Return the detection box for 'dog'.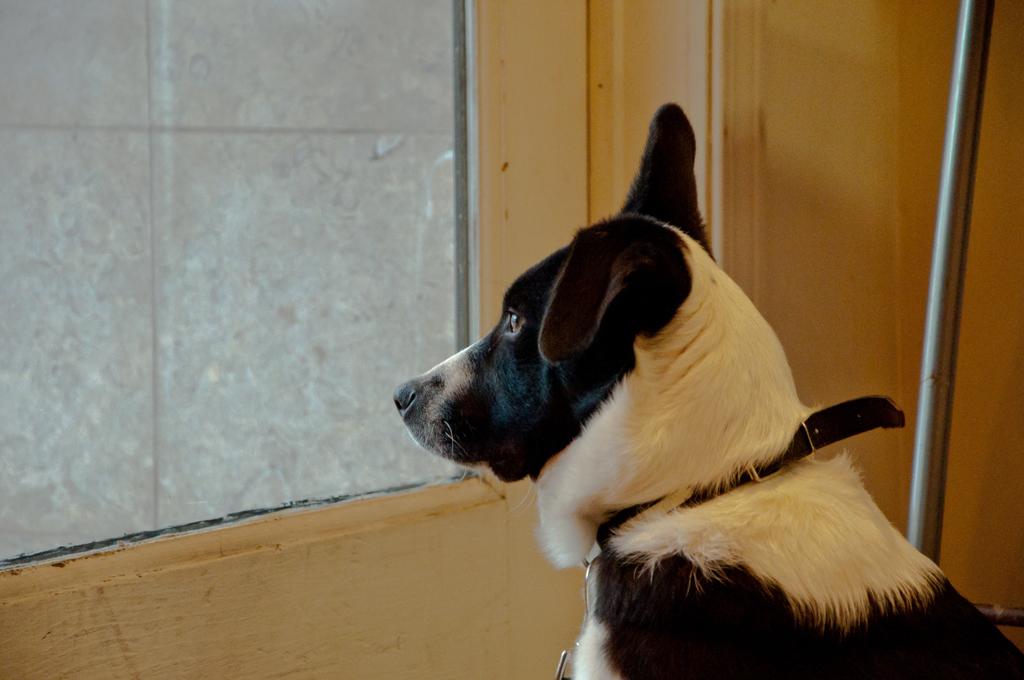
(393, 102, 1023, 679).
